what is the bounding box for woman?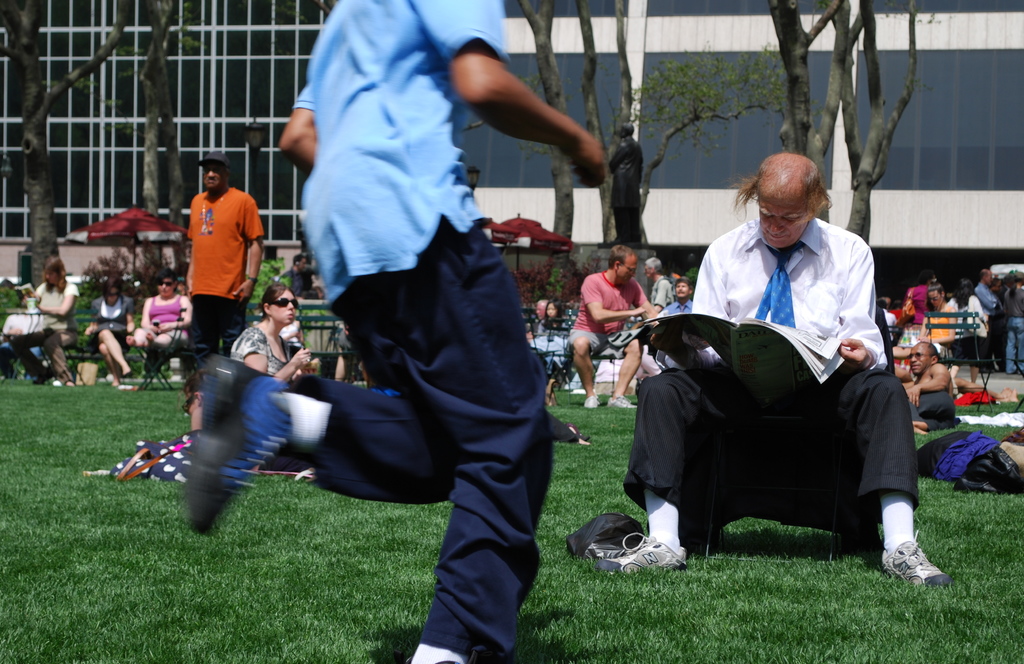
left=125, top=263, right=197, bottom=354.
